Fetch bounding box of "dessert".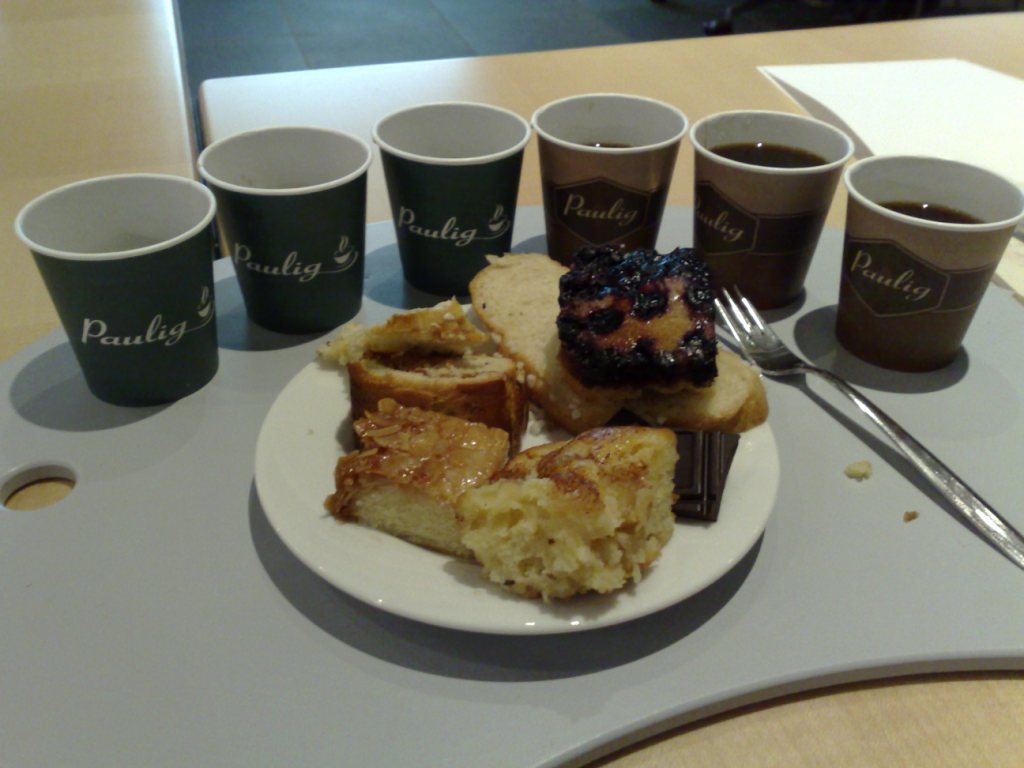
Bbox: bbox=[318, 241, 771, 604].
